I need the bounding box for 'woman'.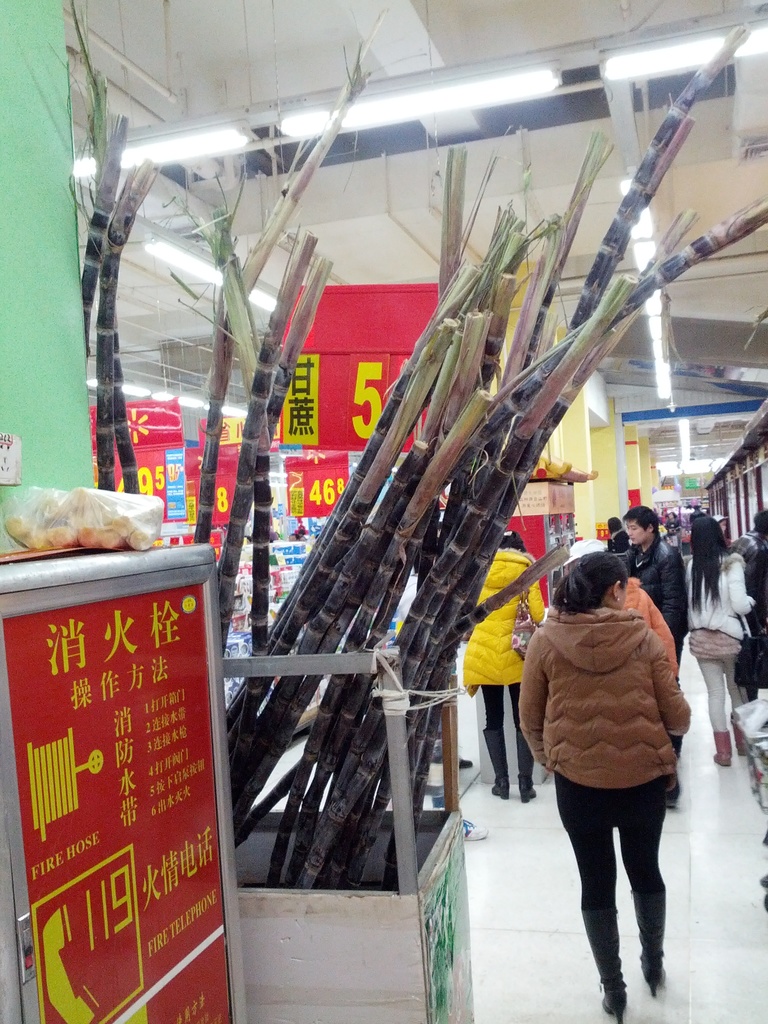
Here it is: pyautogui.locateOnScreen(717, 517, 735, 545).
